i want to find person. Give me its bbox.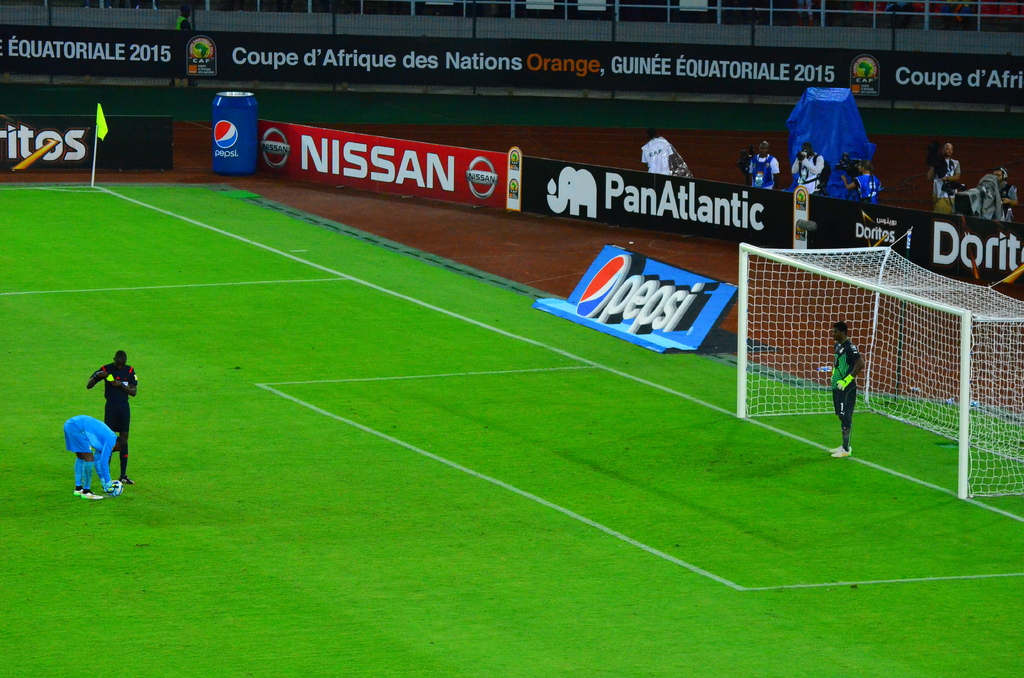
[left=829, top=323, right=864, bottom=458].
